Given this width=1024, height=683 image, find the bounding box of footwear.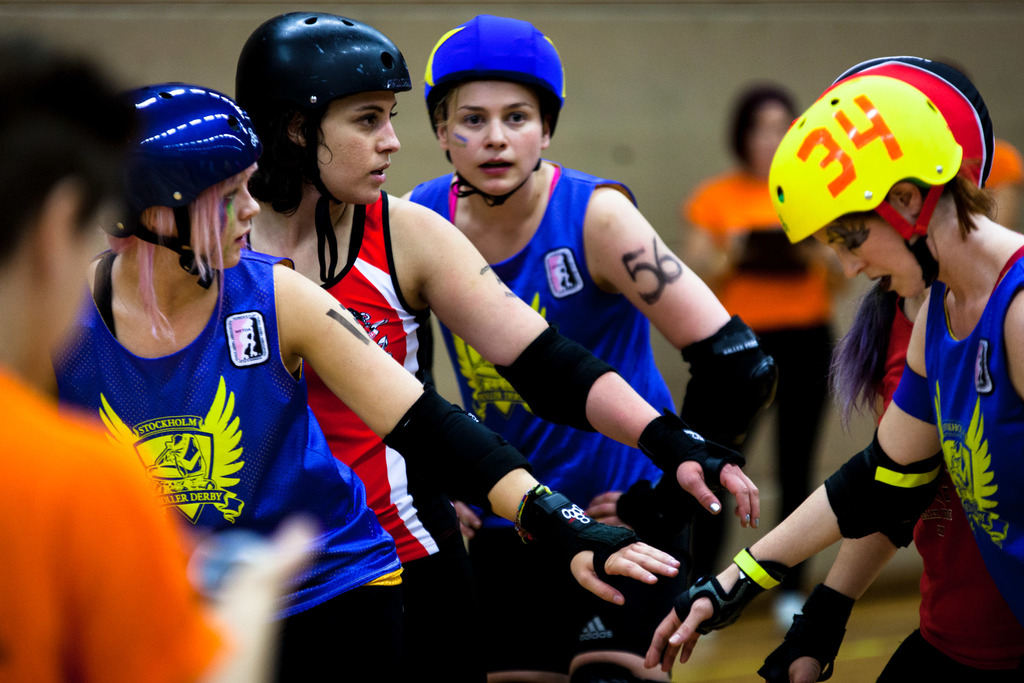
774:595:806:627.
